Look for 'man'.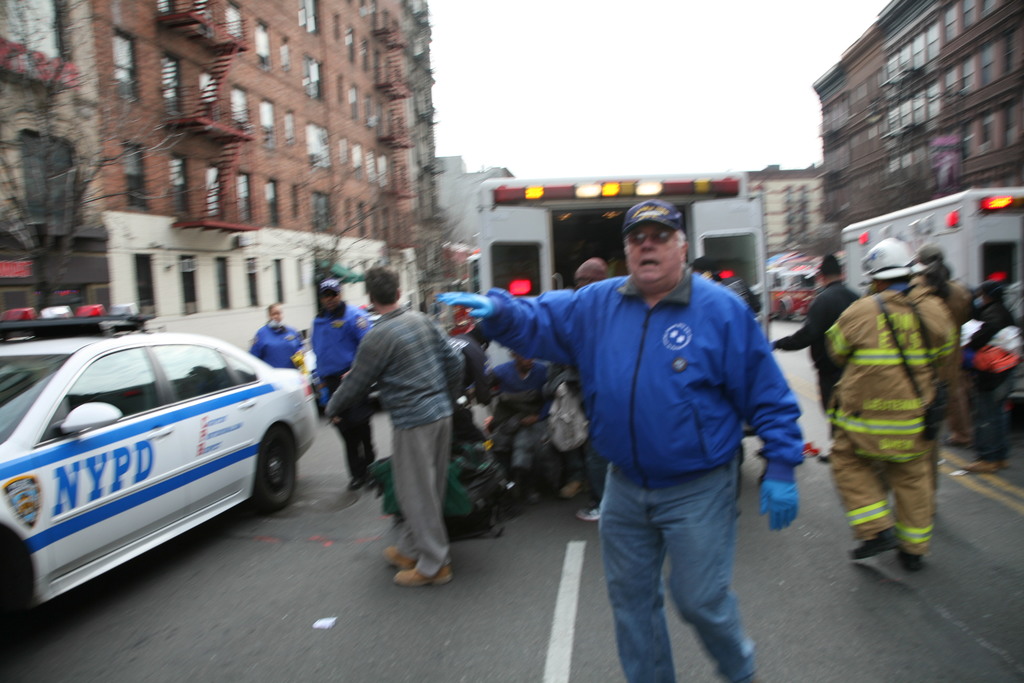
Found: locate(483, 196, 819, 660).
